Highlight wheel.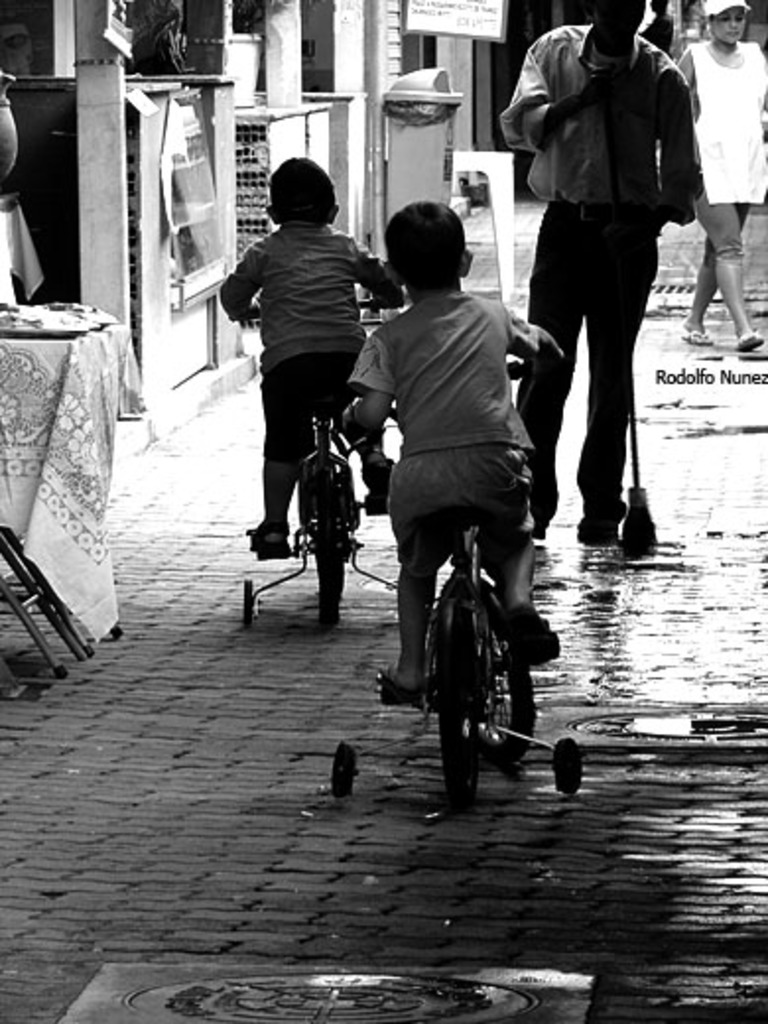
Highlighted region: [238,575,260,622].
